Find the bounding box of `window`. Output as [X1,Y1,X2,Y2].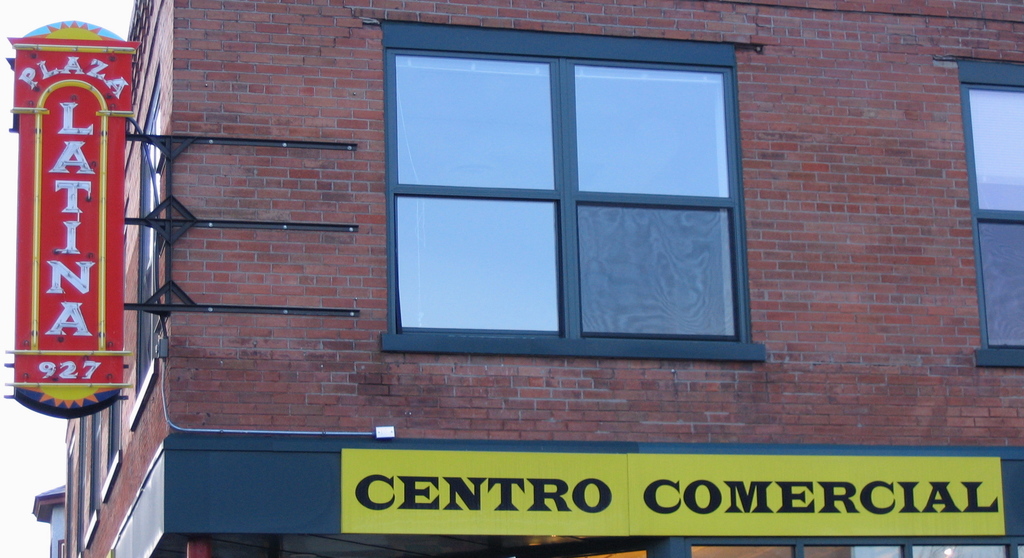
[953,61,1023,369].
